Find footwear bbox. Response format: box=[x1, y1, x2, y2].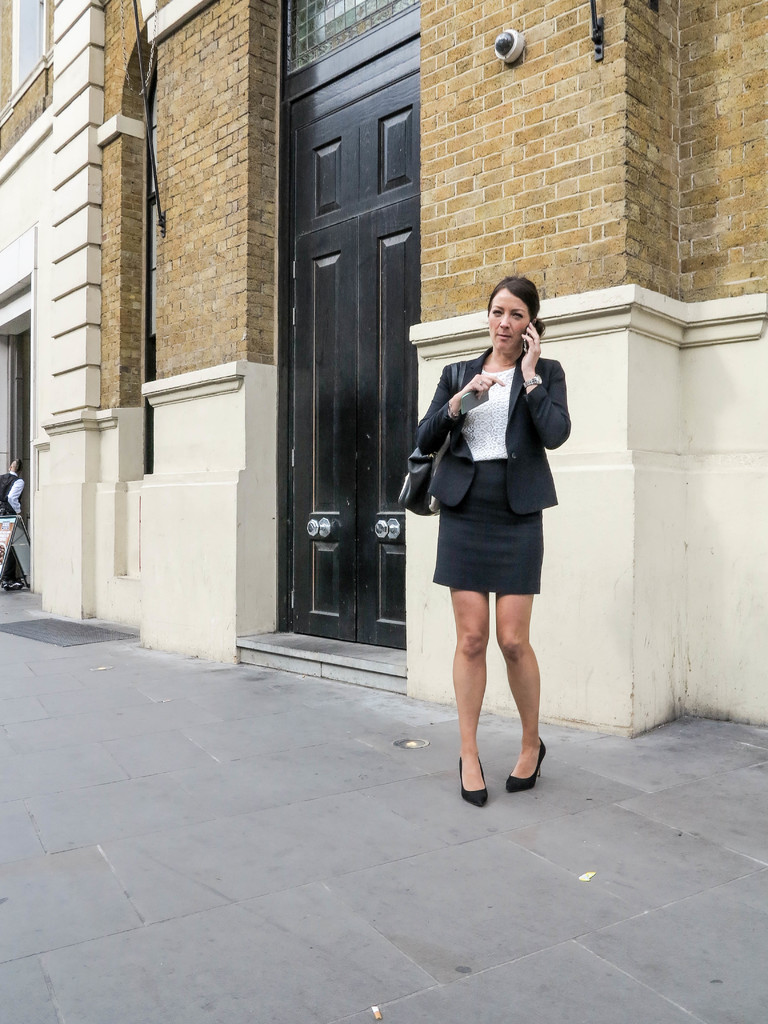
box=[458, 755, 488, 811].
